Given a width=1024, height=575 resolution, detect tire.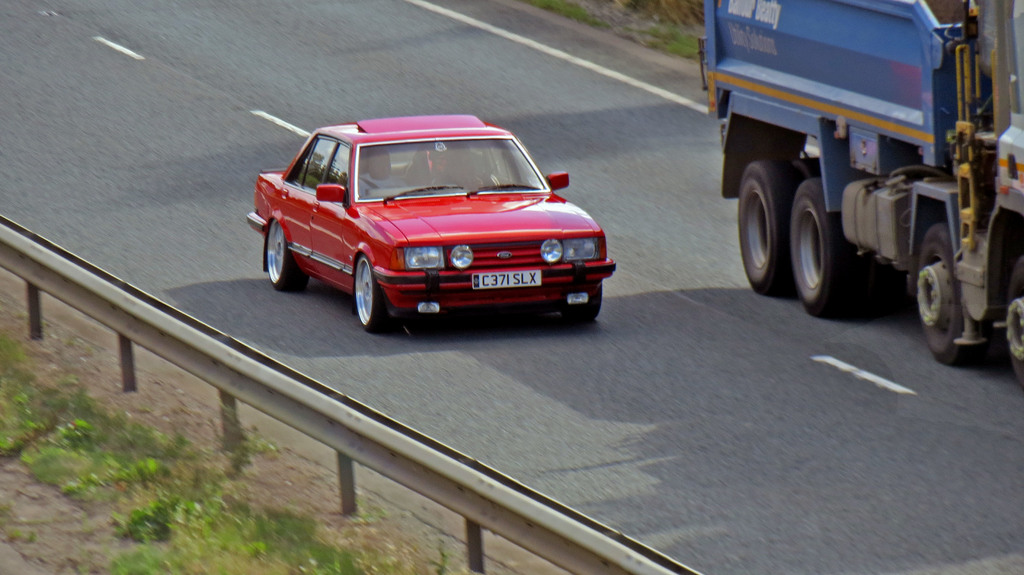
region(1002, 250, 1023, 391).
